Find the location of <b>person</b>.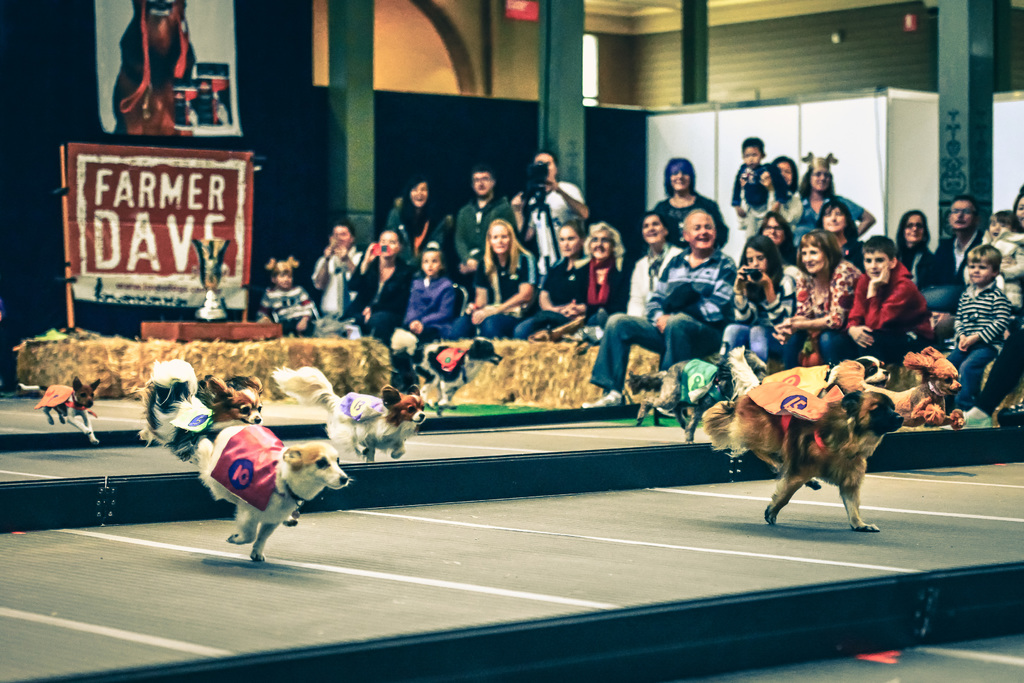
Location: 715,235,797,384.
